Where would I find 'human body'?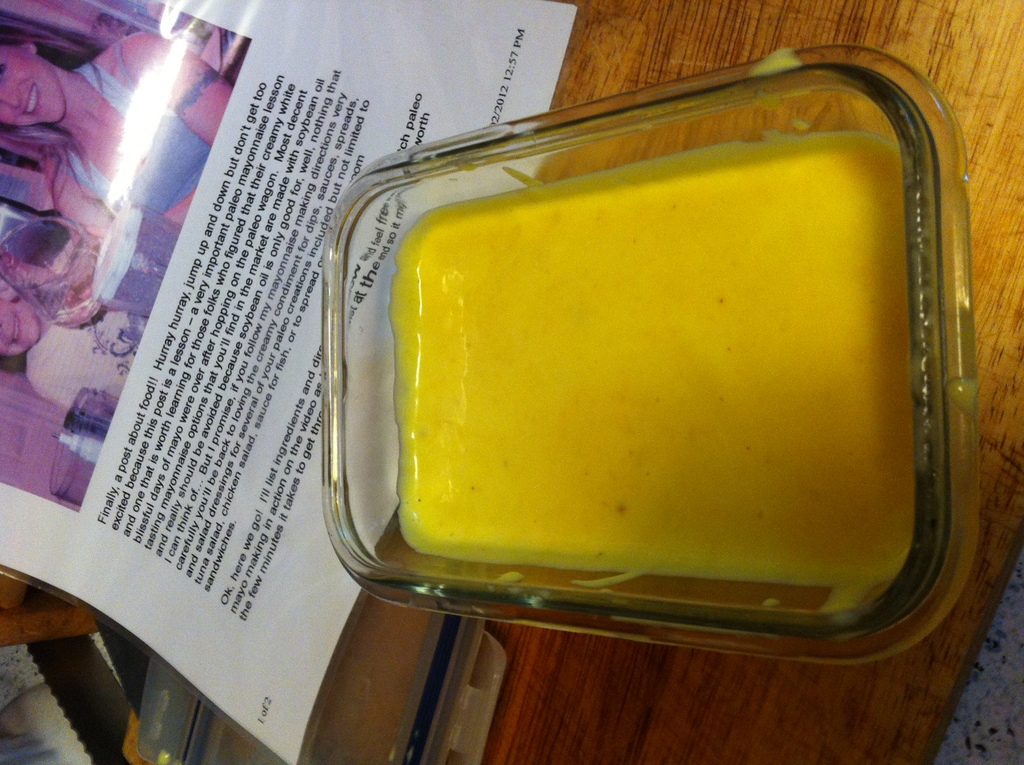
At select_region(1, 6, 237, 230).
